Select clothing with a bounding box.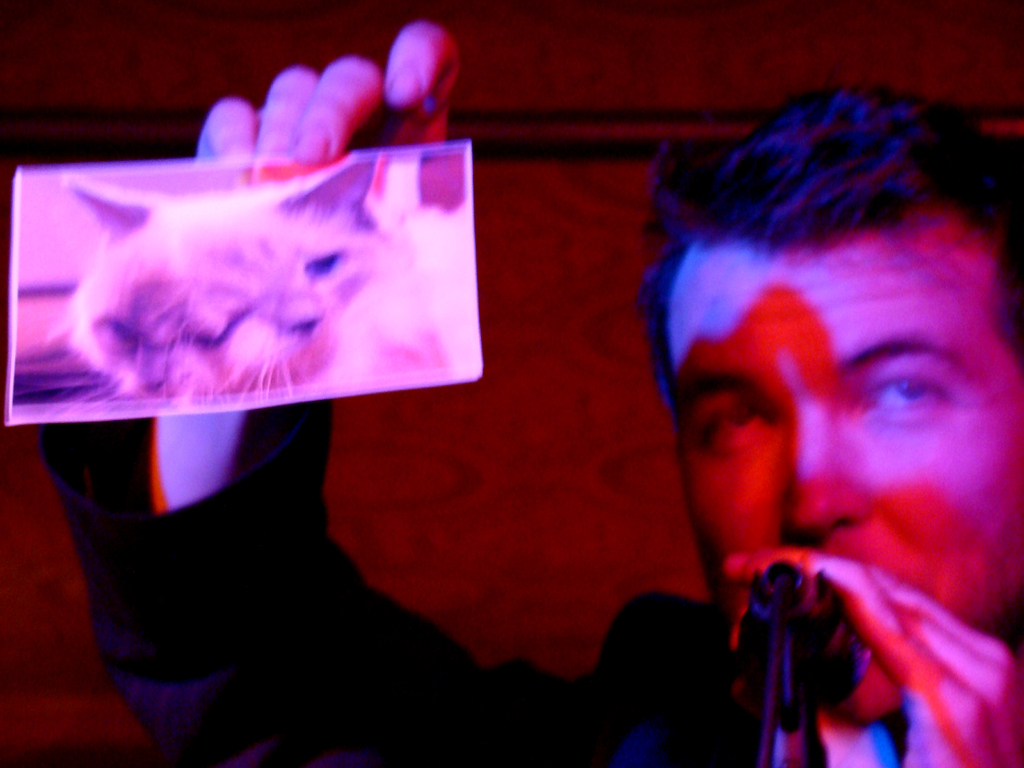
34, 387, 1023, 767.
